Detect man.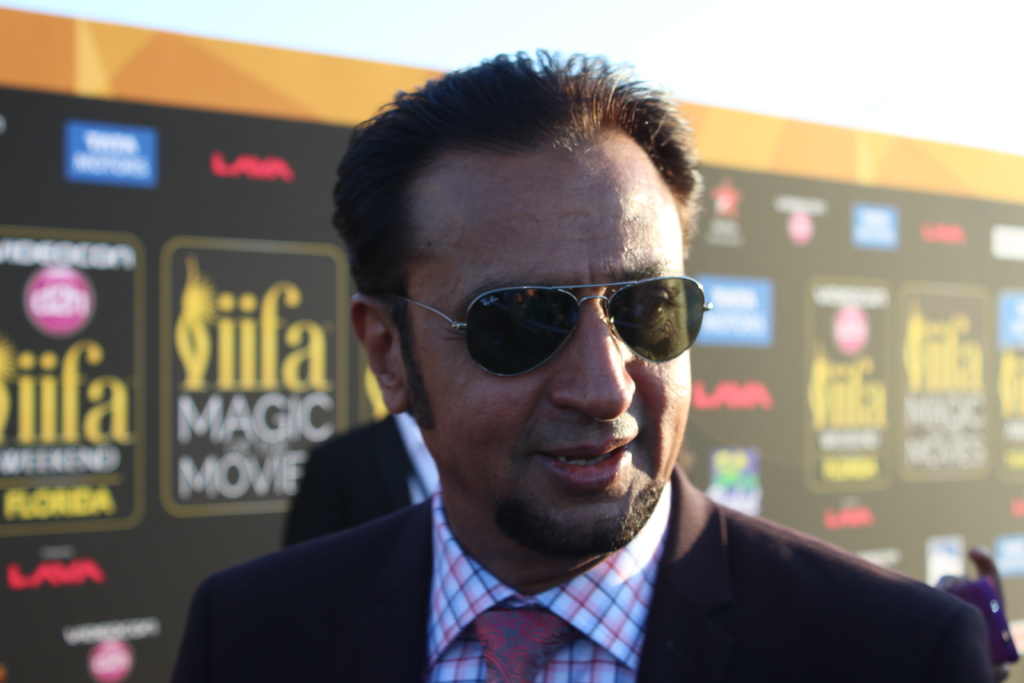
Detected at 179, 89, 932, 669.
